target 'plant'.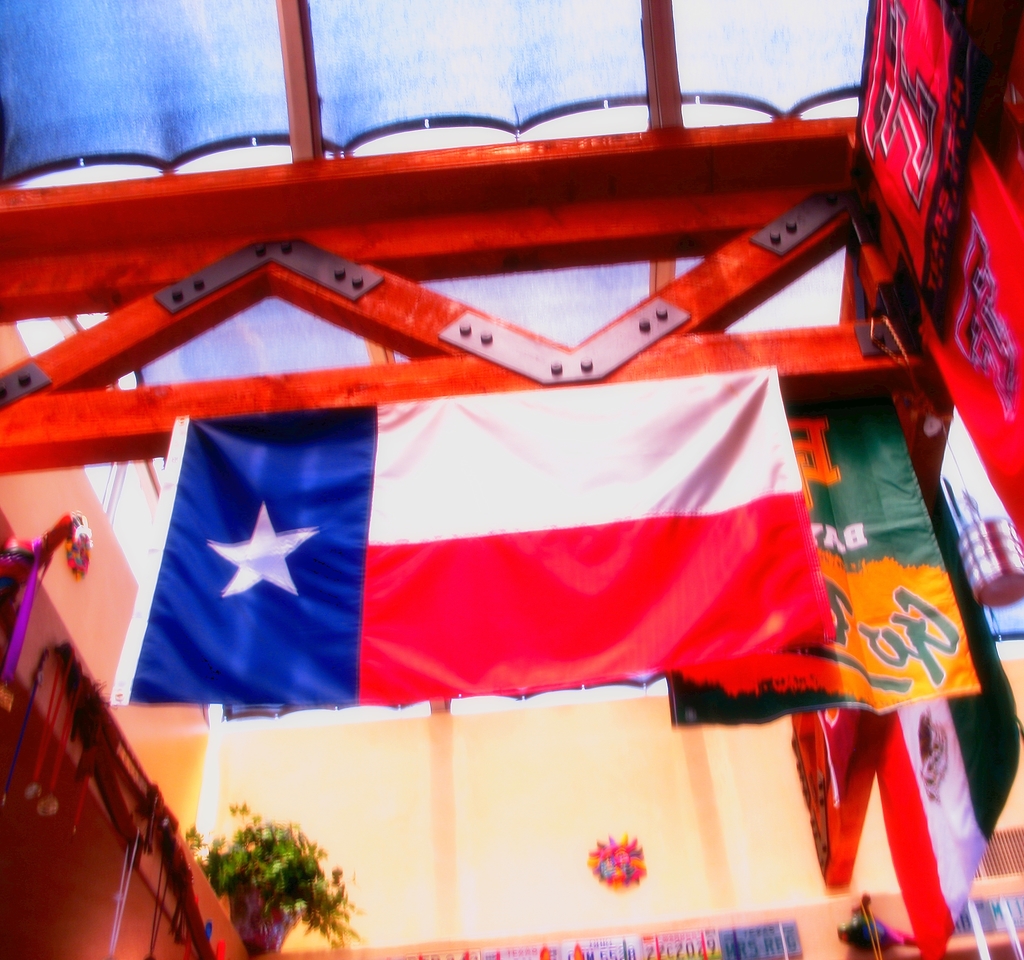
Target region: 181 795 357 957.
